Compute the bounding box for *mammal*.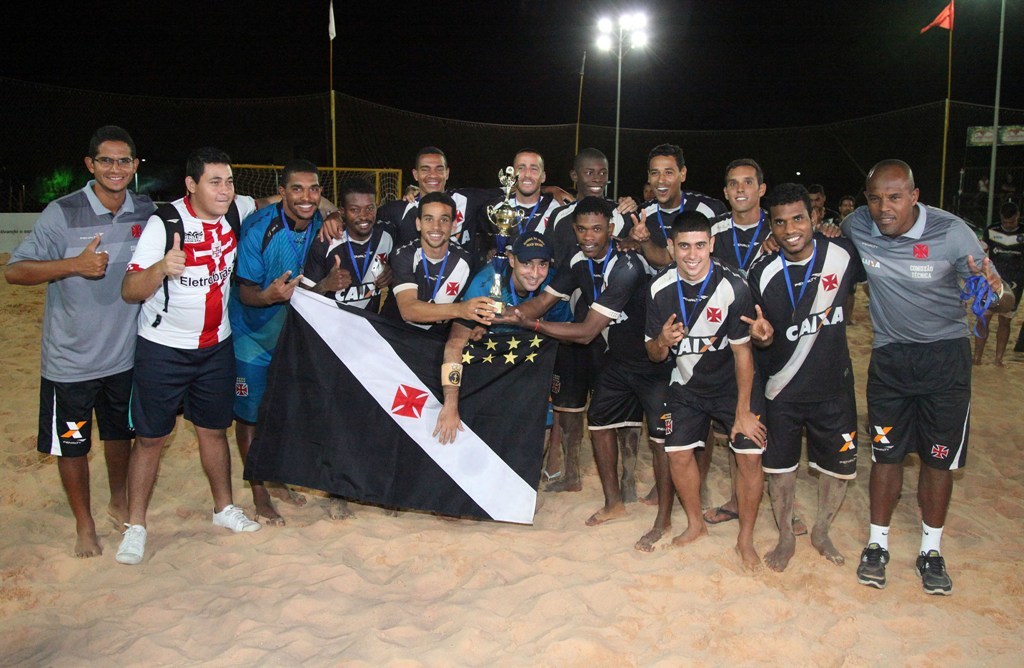
{"left": 486, "top": 142, "right": 546, "bottom": 238}.
